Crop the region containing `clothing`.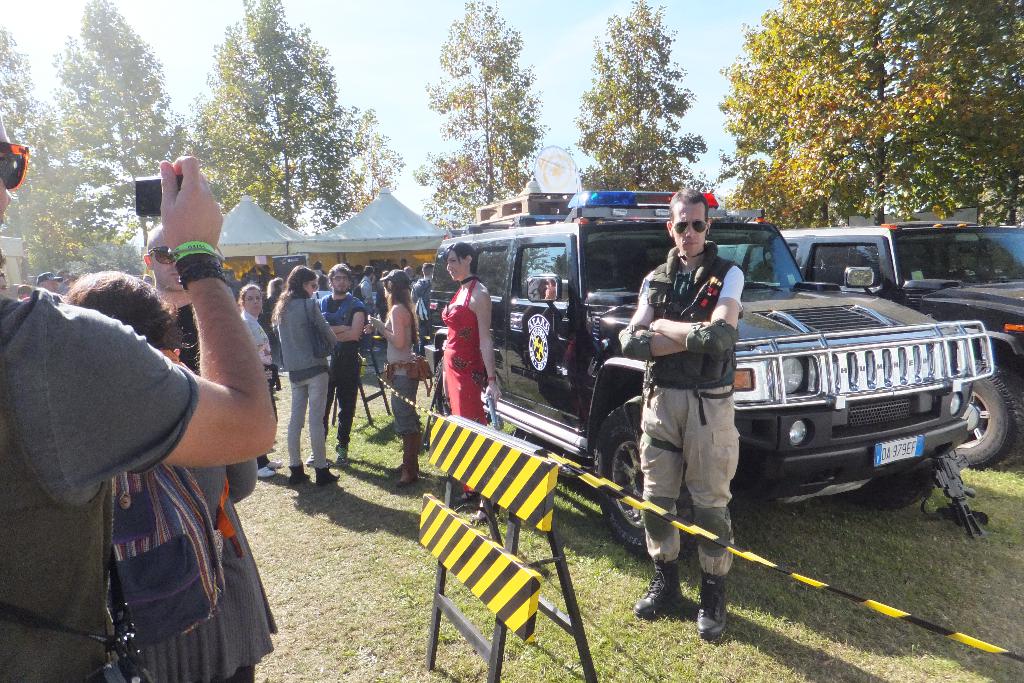
Crop region: (x1=378, y1=301, x2=419, y2=441).
